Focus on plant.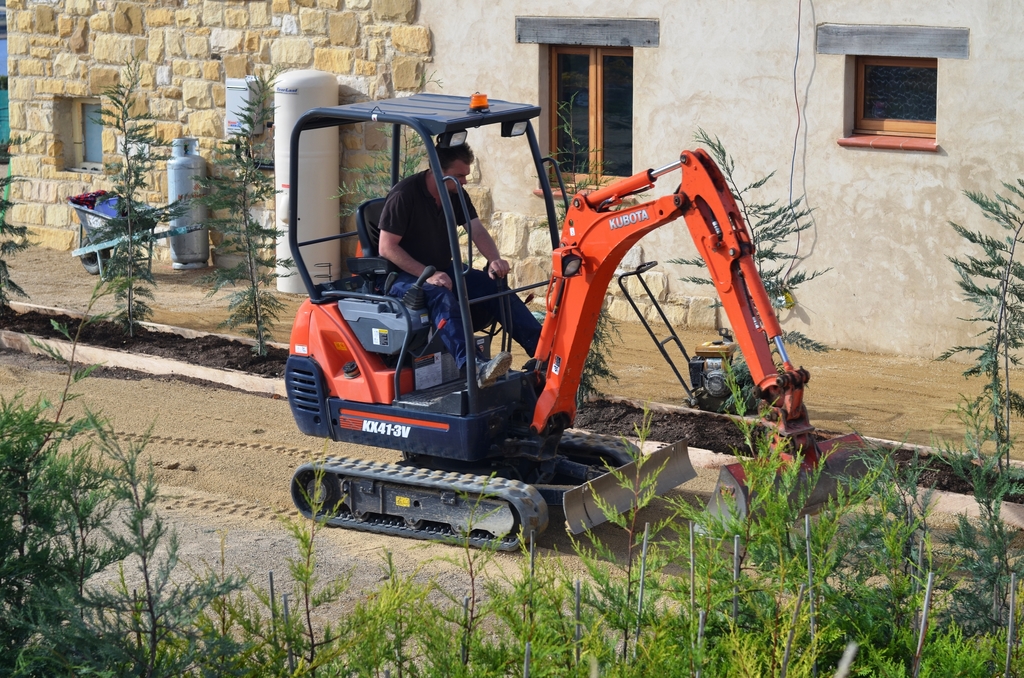
Focused at l=929, t=175, r=1023, b=487.
